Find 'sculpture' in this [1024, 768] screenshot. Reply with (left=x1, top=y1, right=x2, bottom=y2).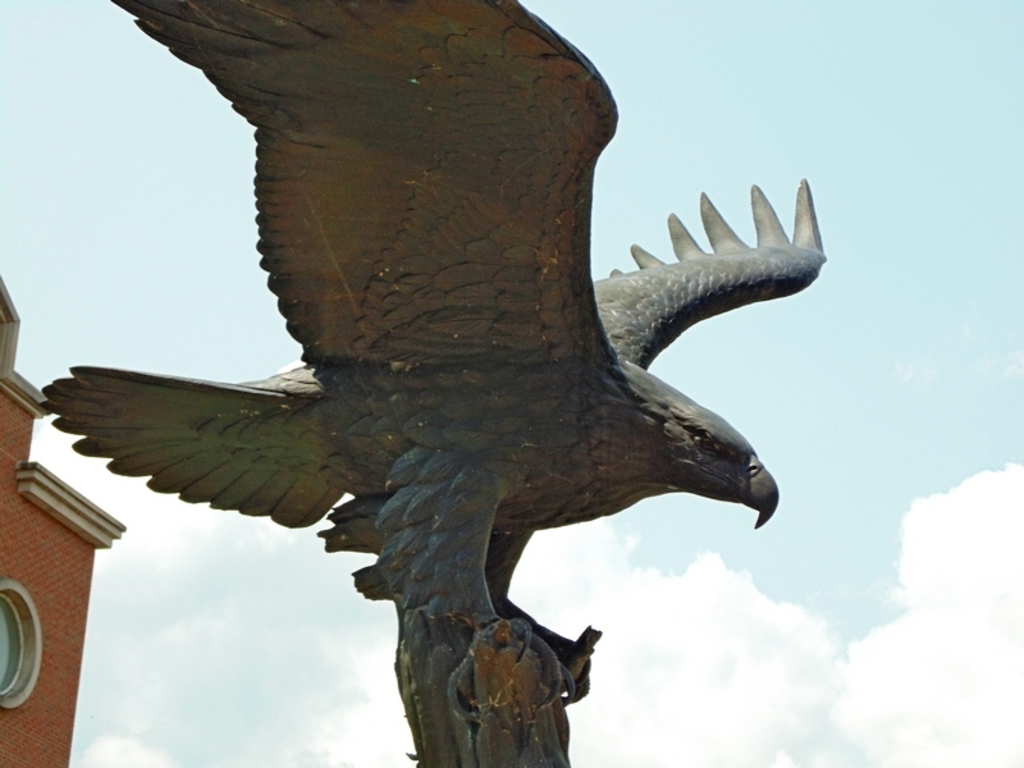
(left=60, top=51, right=813, bottom=767).
